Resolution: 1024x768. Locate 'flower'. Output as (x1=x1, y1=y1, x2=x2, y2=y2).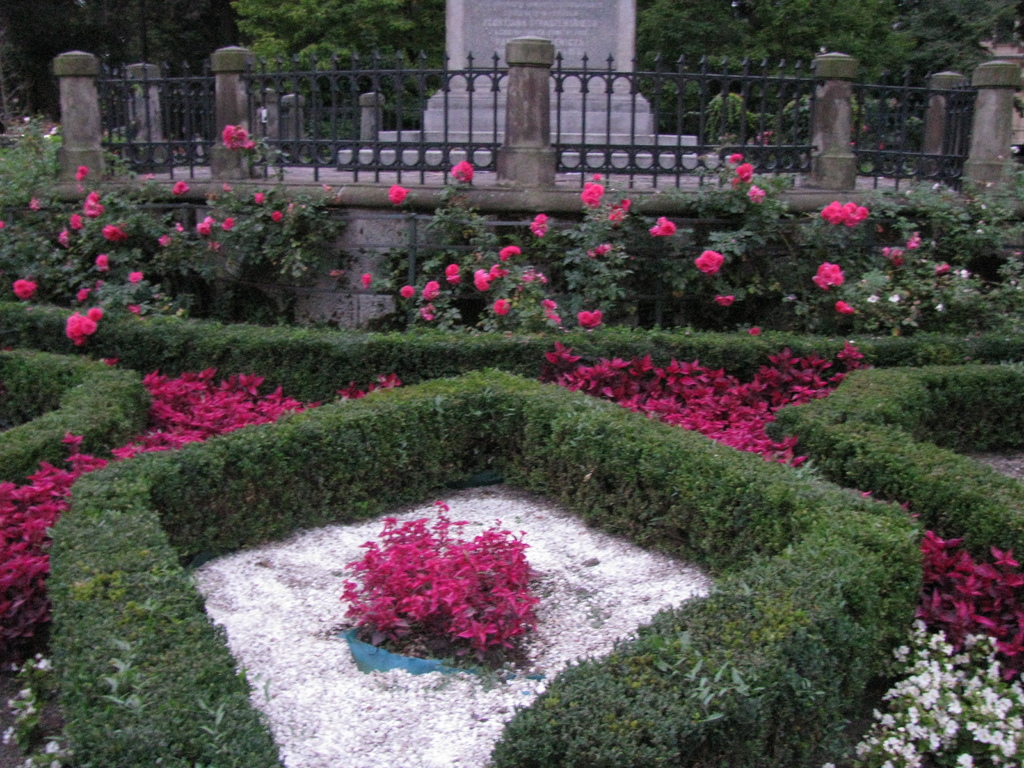
(x1=0, y1=730, x2=24, y2=745).
